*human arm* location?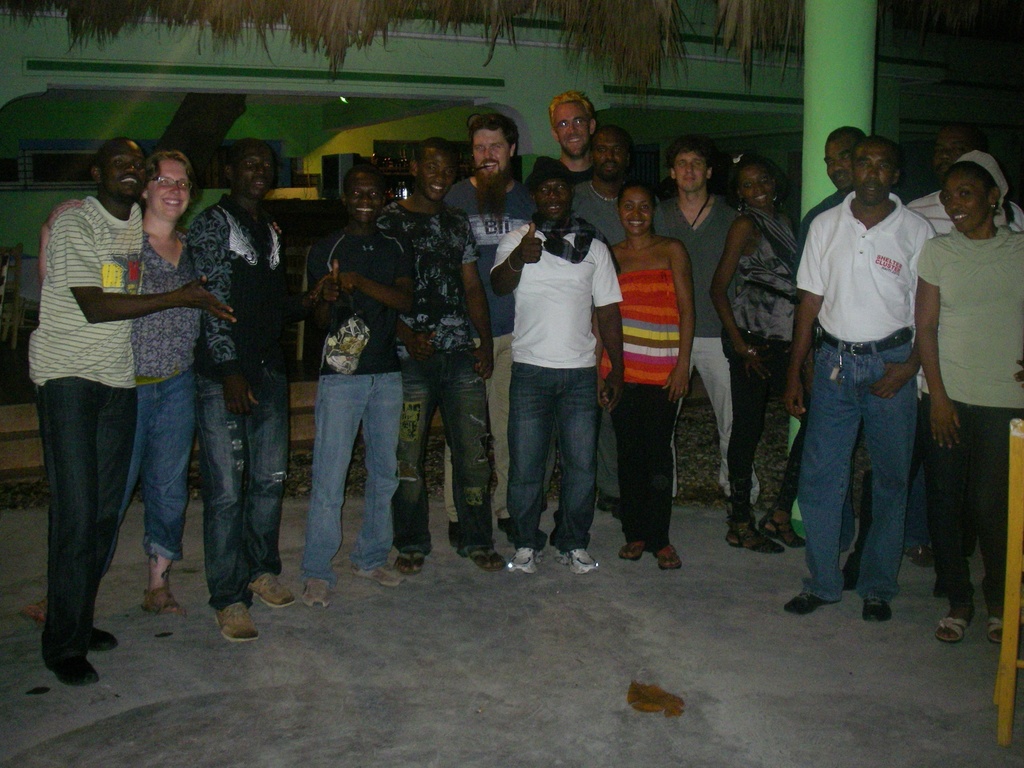
<box>659,241,700,407</box>
